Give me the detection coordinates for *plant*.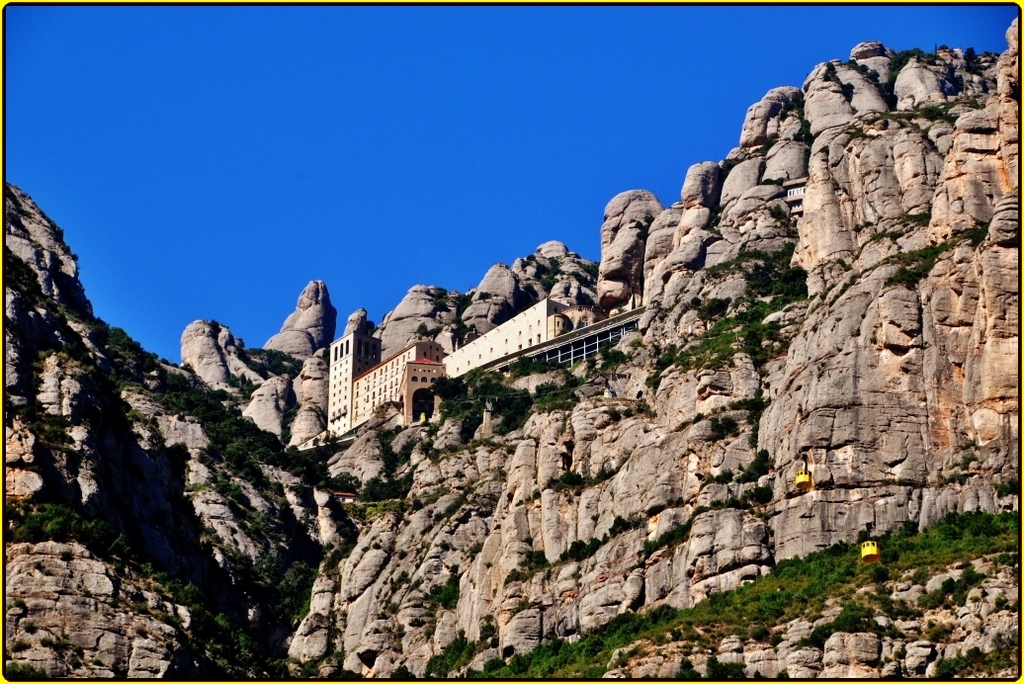
pyautogui.locateOnScreen(966, 44, 982, 78).
